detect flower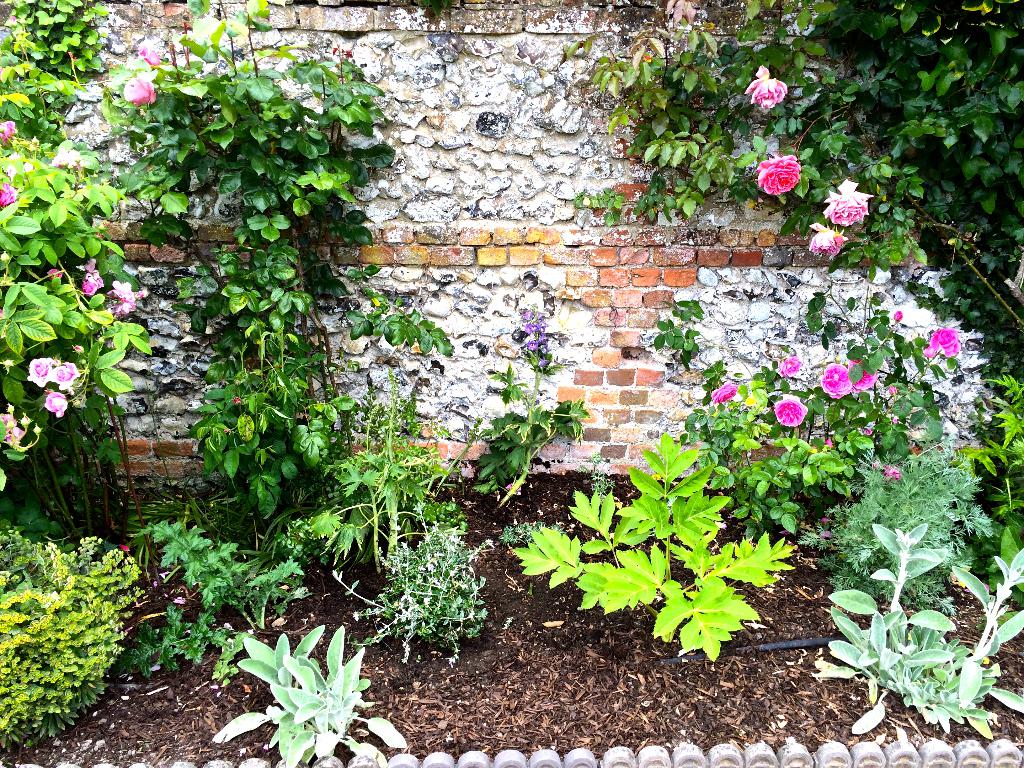
detection(235, 398, 241, 403)
